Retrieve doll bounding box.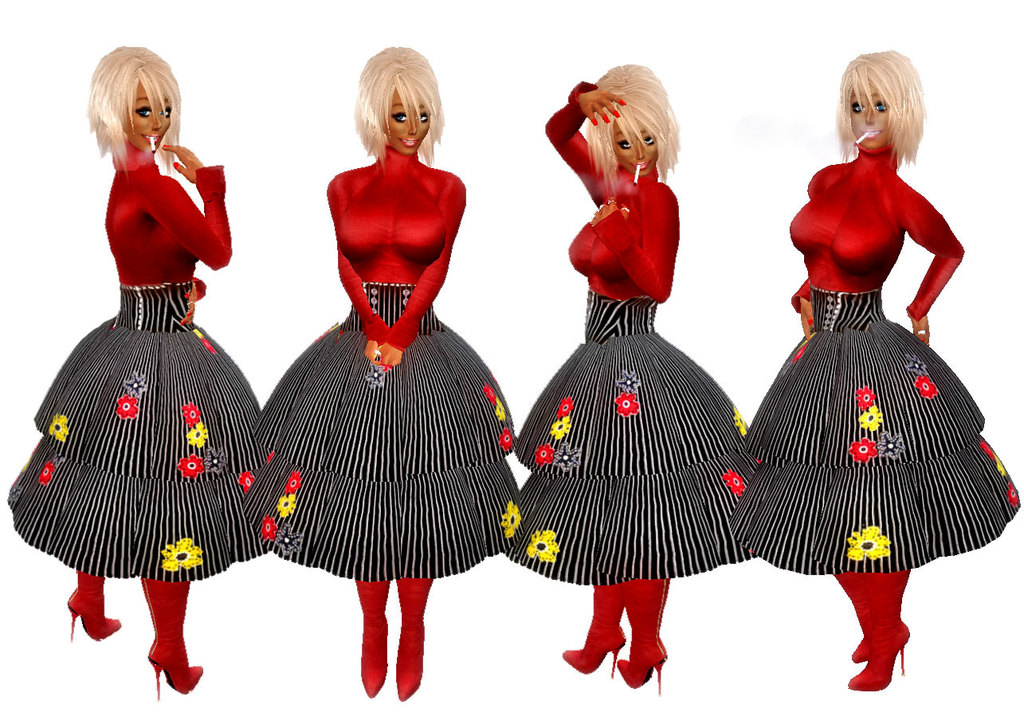
Bounding box: BBox(728, 45, 1018, 692).
